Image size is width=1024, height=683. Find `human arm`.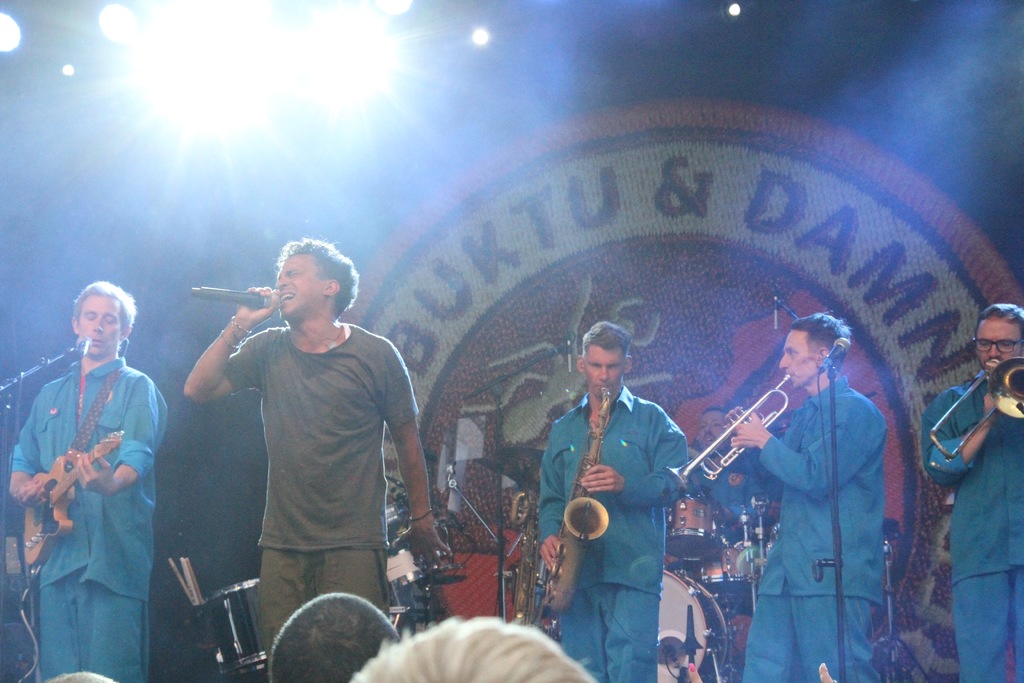
532:418:566:573.
